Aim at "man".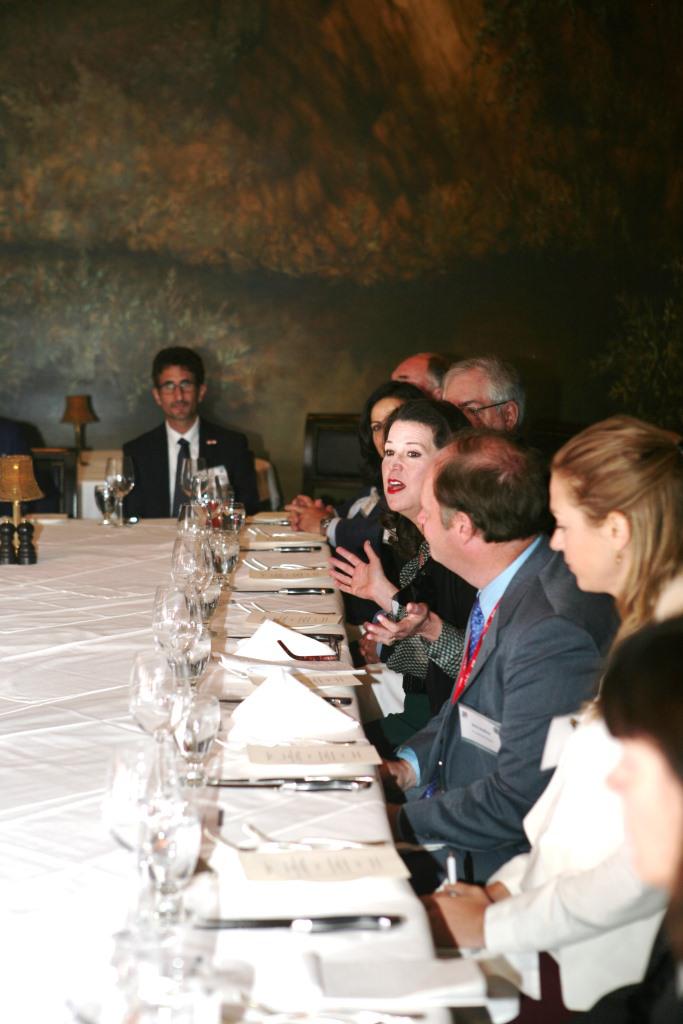
Aimed at [123, 347, 260, 517].
